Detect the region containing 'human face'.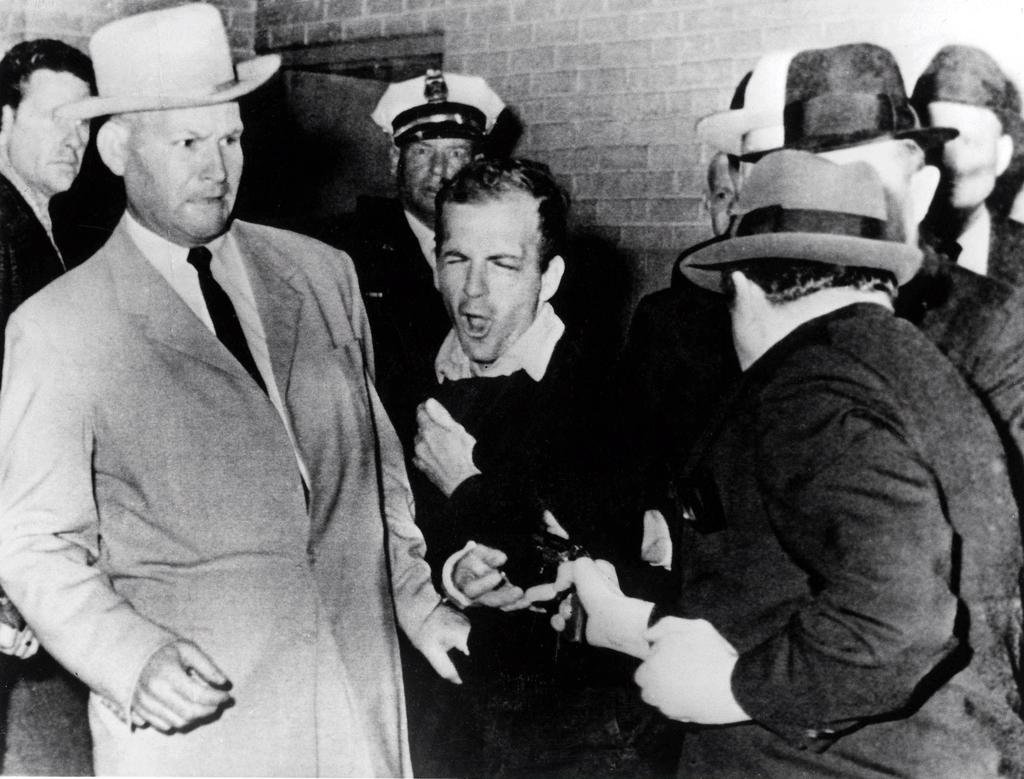
crop(15, 72, 86, 191).
